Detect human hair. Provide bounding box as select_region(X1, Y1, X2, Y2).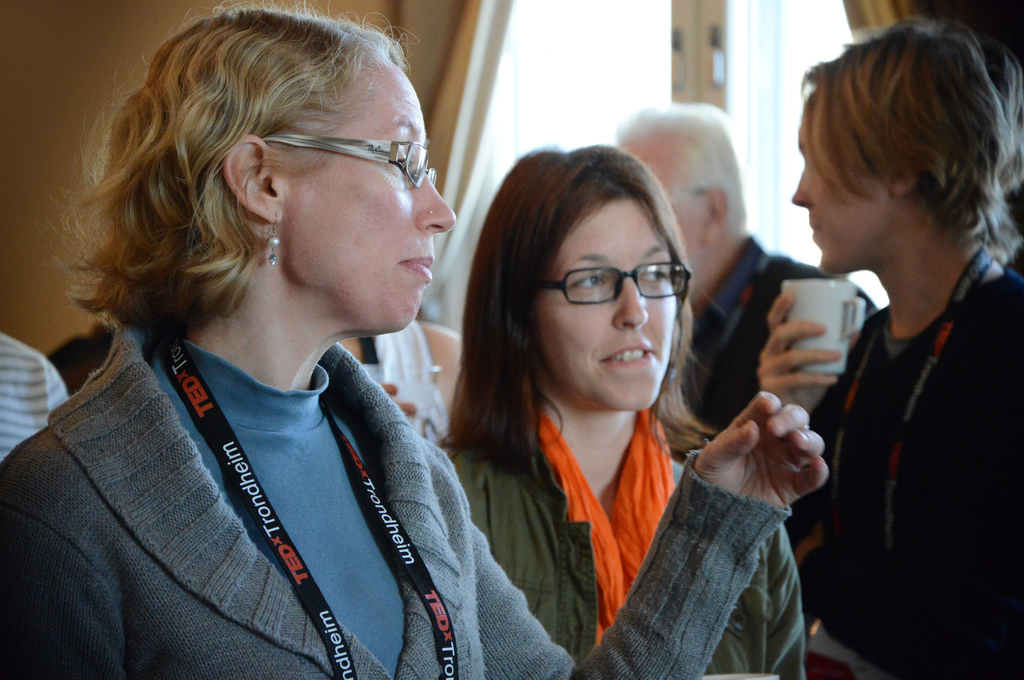
select_region(430, 144, 719, 487).
